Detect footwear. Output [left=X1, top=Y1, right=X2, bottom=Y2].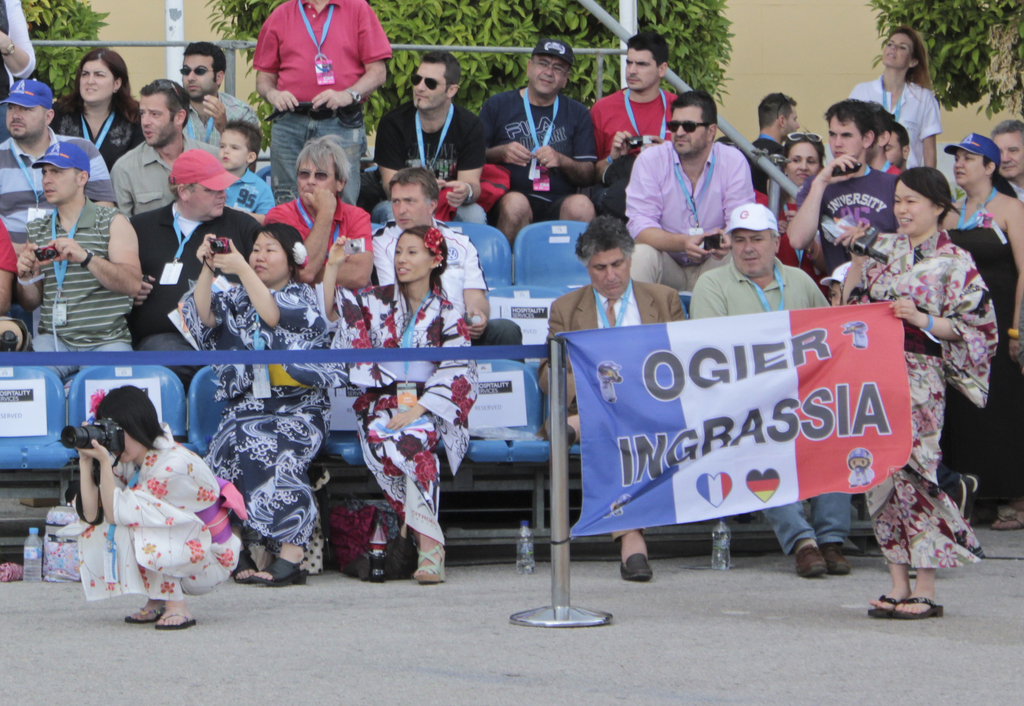
[left=122, top=607, right=162, bottom=622].
